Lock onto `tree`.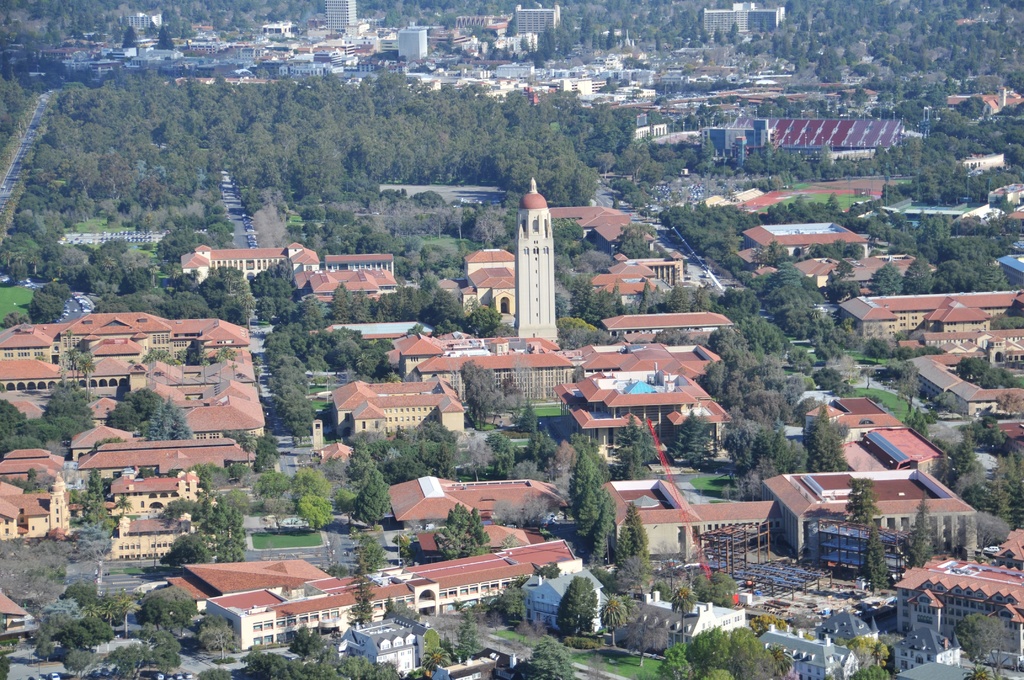
Locked: 68:461:124:535.
